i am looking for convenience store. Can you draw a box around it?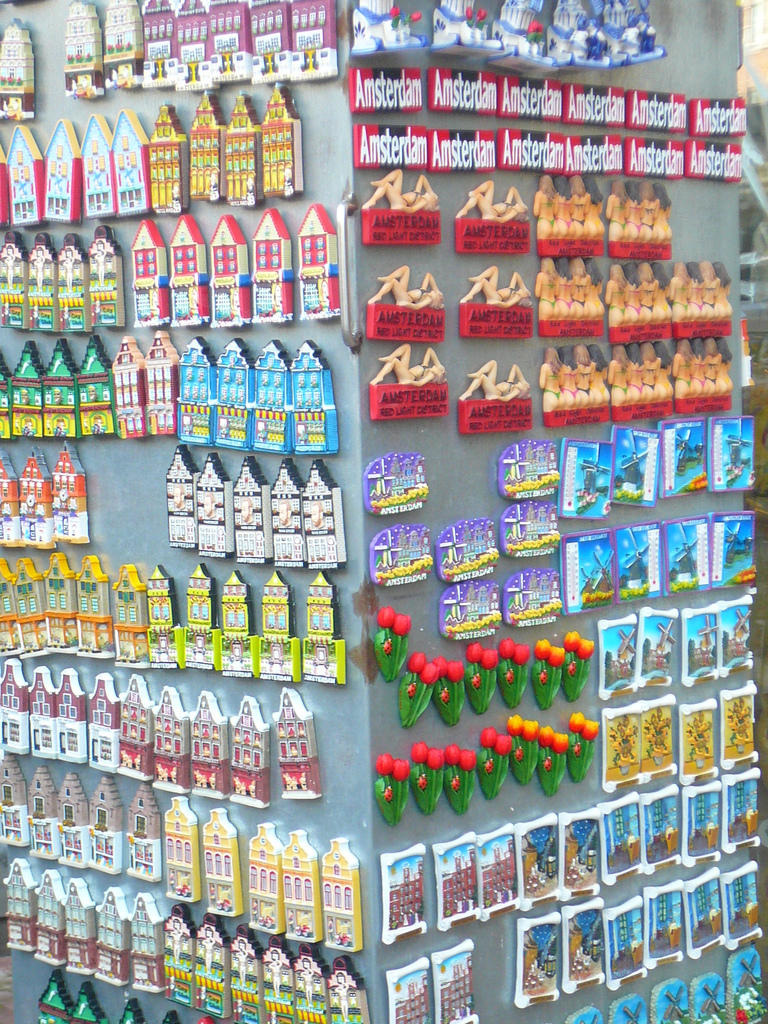
Sure, the bounding box is x1=0 y1=31 x2=767 y2=1023.
